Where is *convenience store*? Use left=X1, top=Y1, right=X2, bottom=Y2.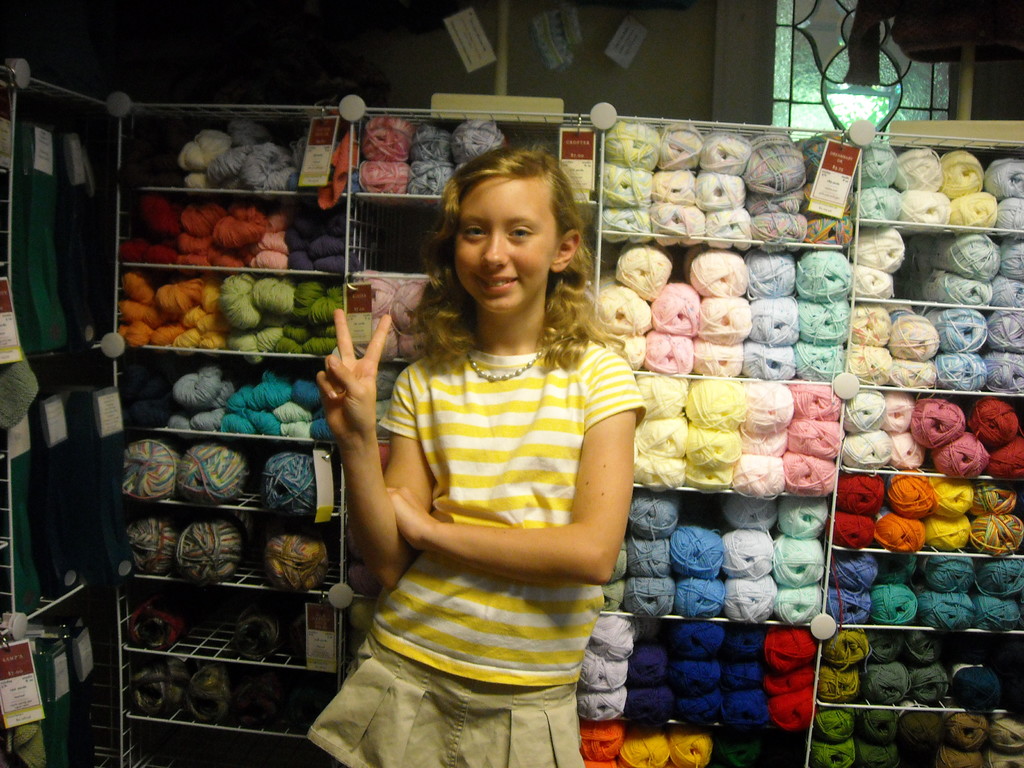
left=67, top=66, right=399, bottom=700.
